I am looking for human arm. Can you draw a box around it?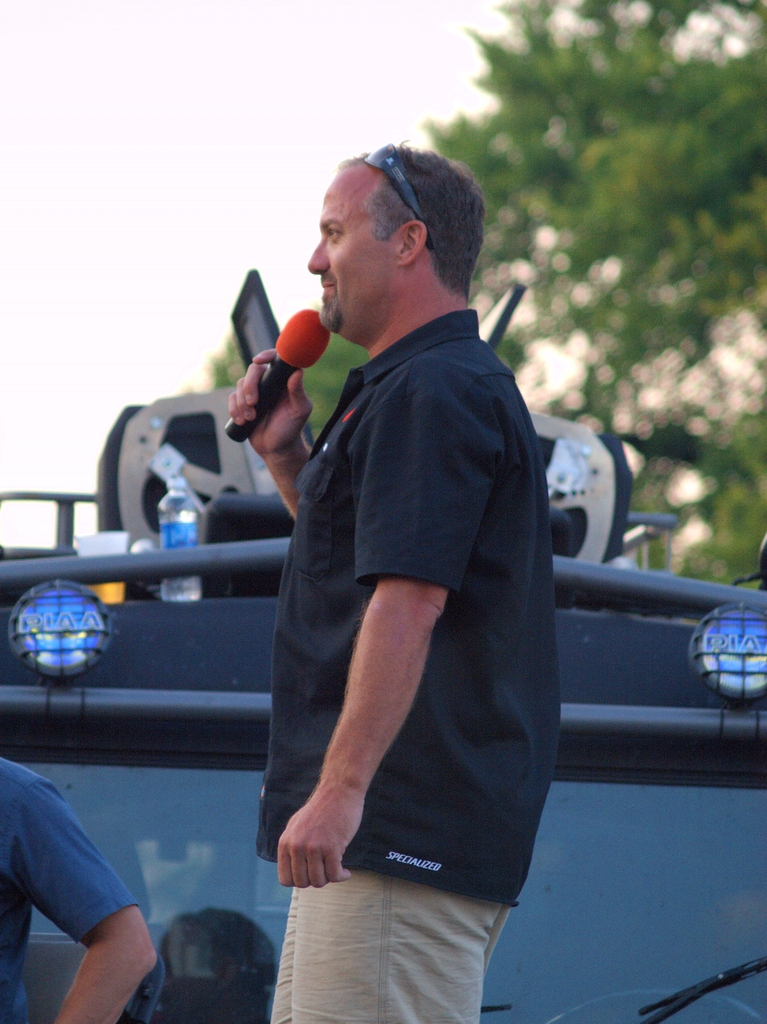
Sure, the bounding box is 19:778:152:1004.
